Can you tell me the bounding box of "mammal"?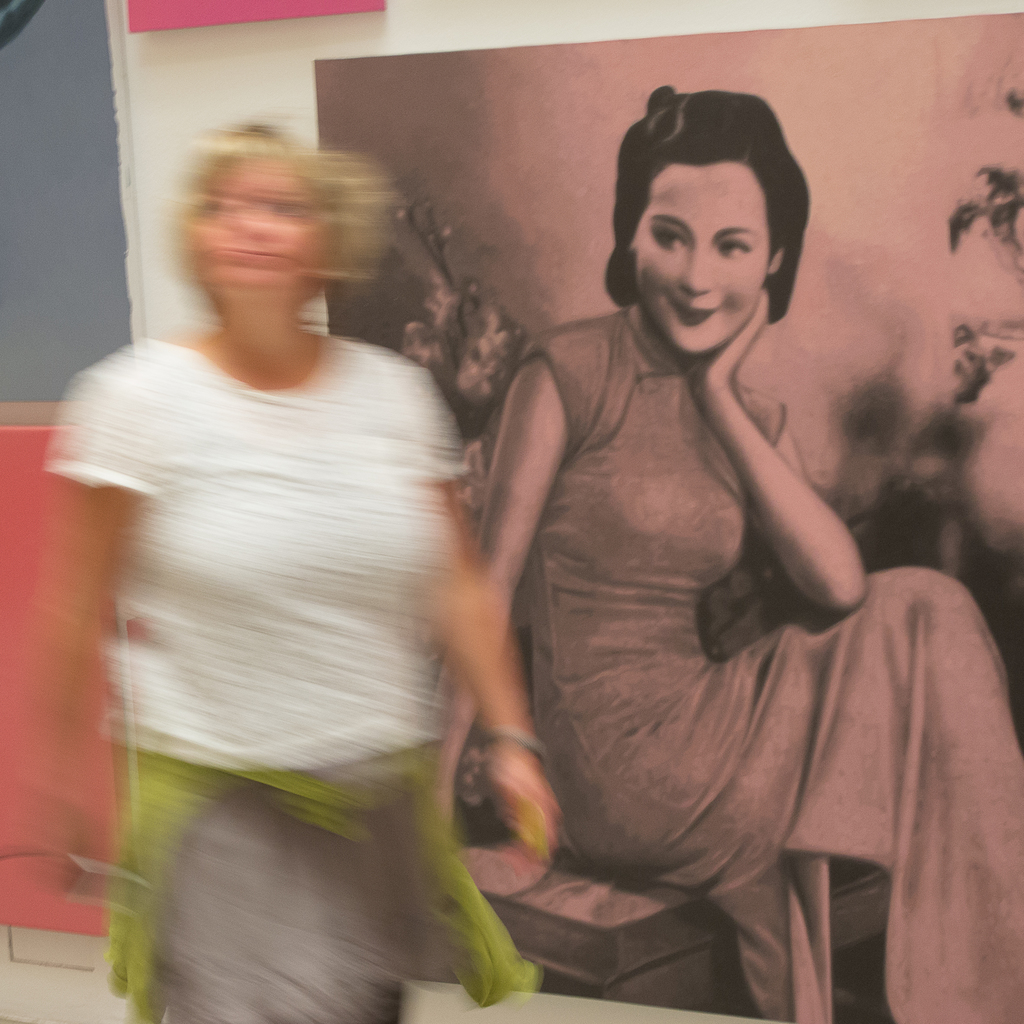
31/116/550/999.
